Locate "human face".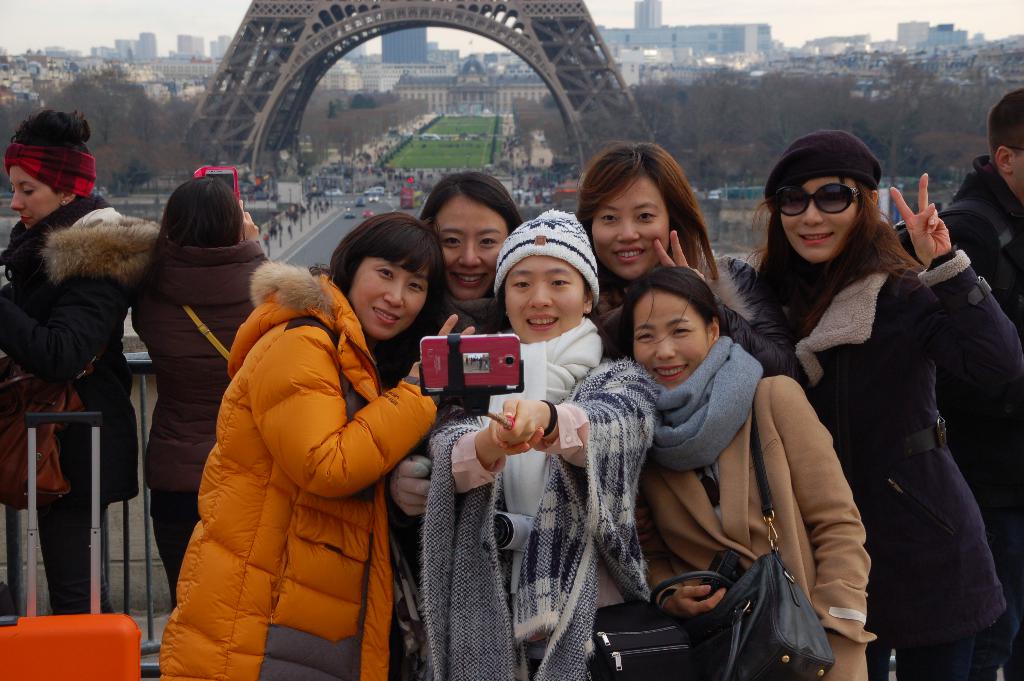
Bounding box: (630,291,708,390).
